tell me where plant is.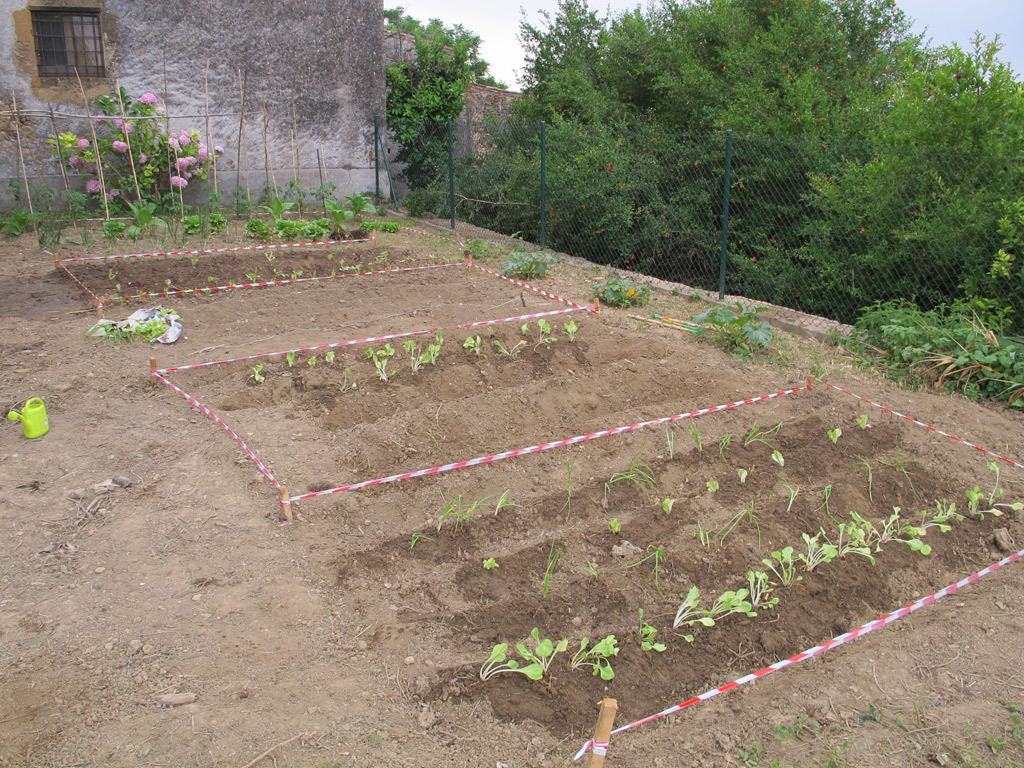
plant is at [left=707, top=475, right=721, bottom=493].
